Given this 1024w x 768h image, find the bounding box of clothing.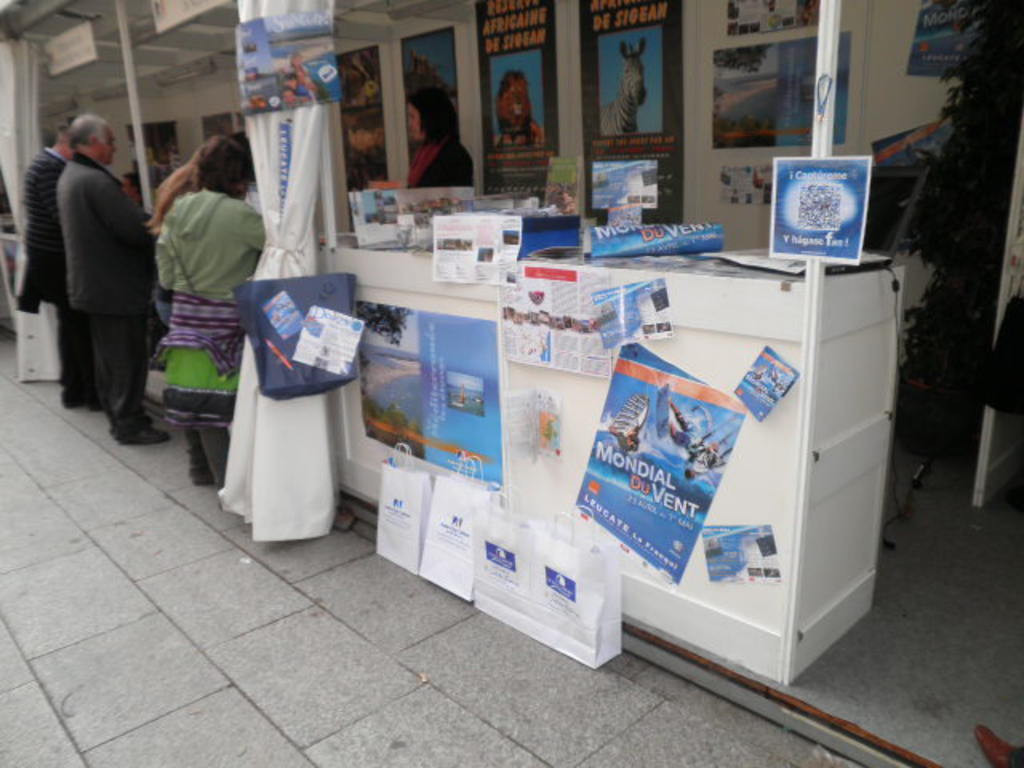
[left=163, top=190, right=270, bottom=483].
